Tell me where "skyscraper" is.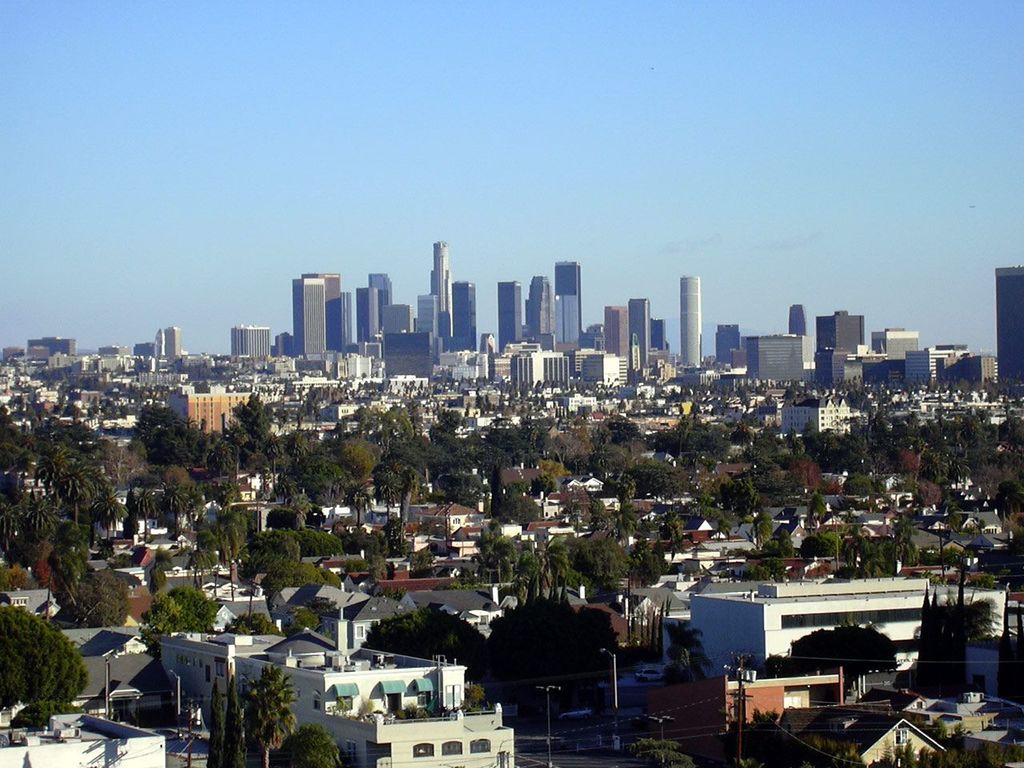
"skyscraper" is at bbox(511, 350, 536, 386).
